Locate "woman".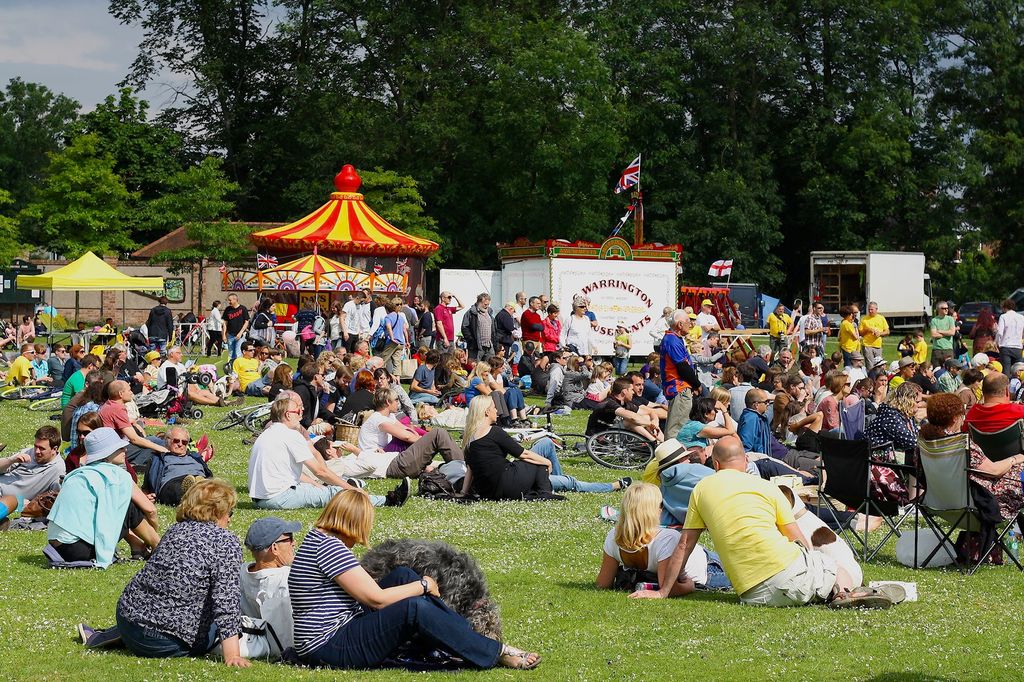
Bounding box: BBox(206, 300, 225, 360).
